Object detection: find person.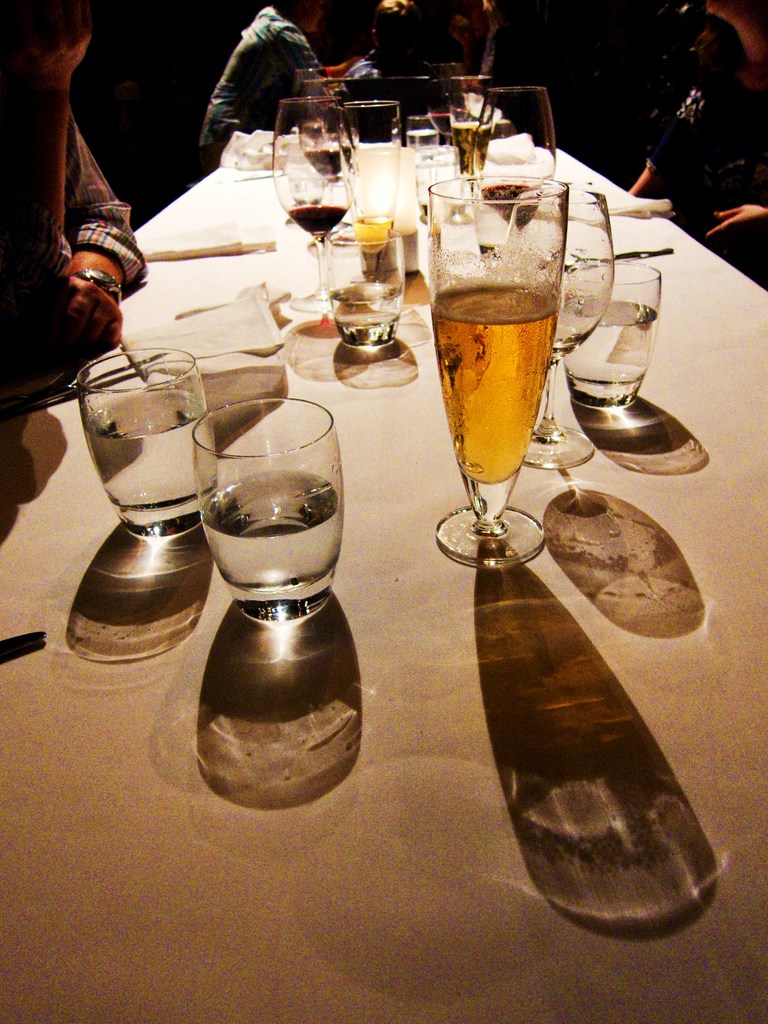
(left=184, top=0, right=338, bottom=184).
